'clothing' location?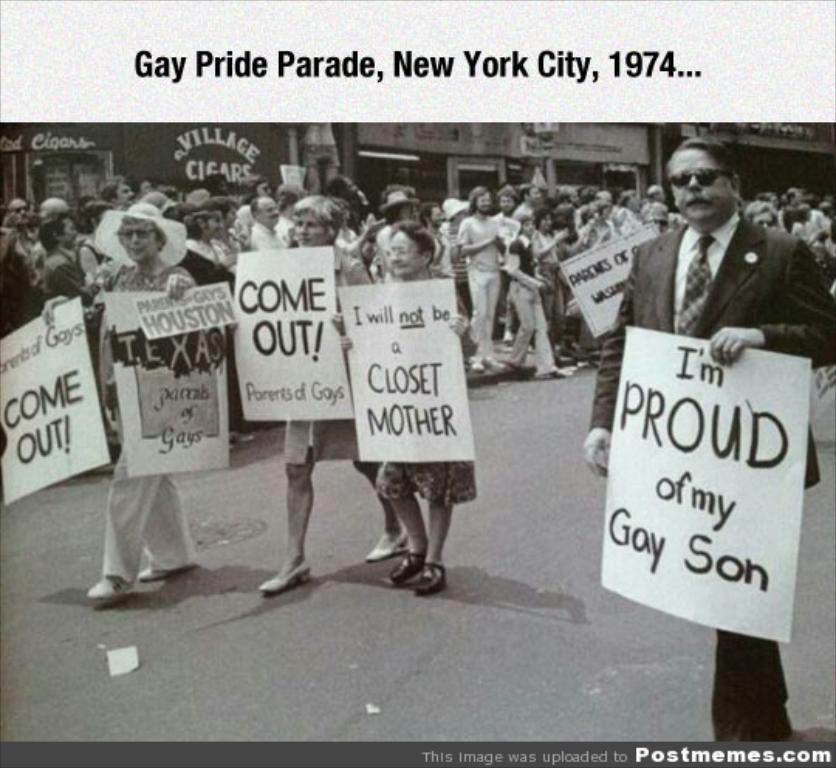
detection(248, 221, 288, 254)
